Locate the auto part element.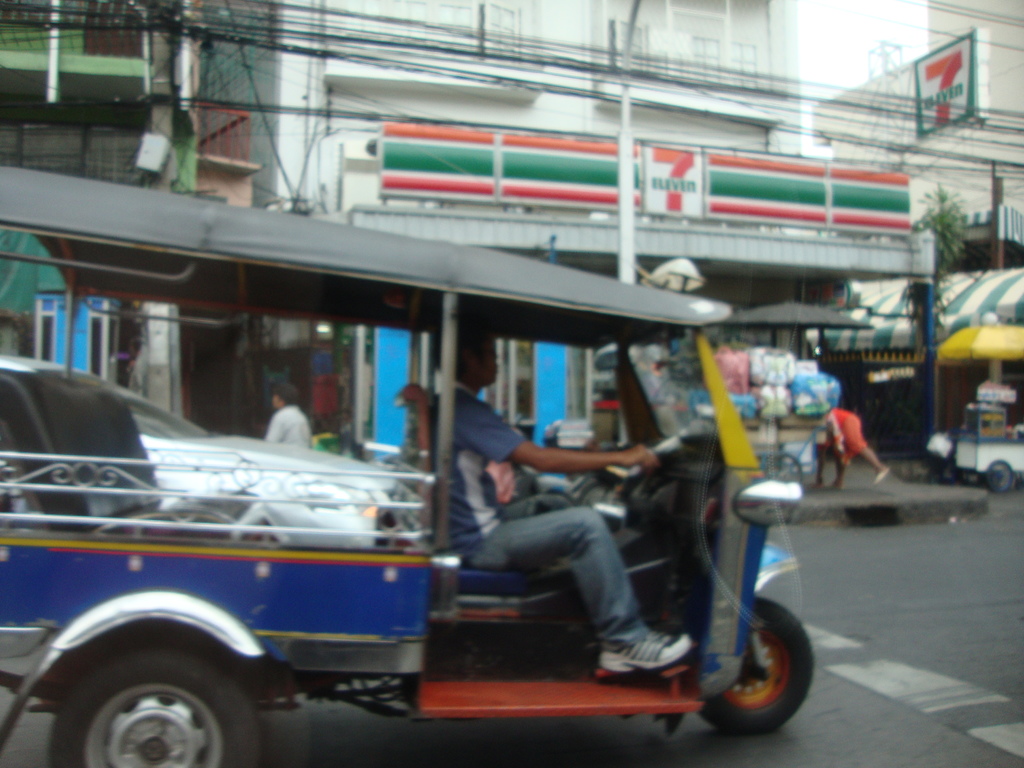
Element bbox: select_region(46, 637, 264, 767).
